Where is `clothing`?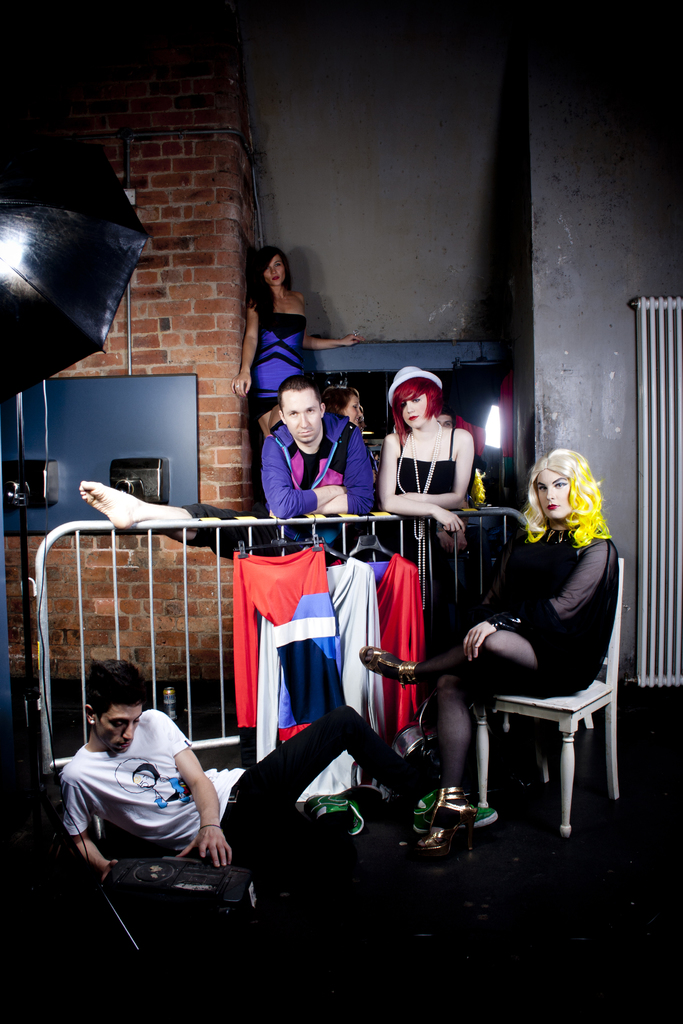
box(425, 527, 618, 783).
